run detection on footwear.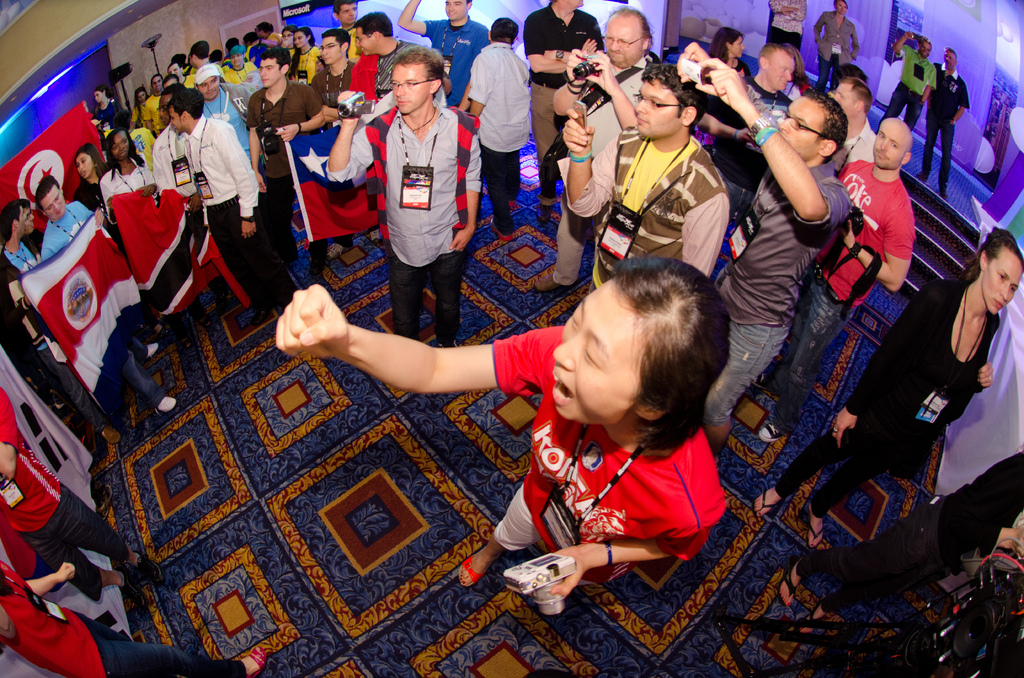
Result: x1=508, y1=200, x2=517, y2=211.
